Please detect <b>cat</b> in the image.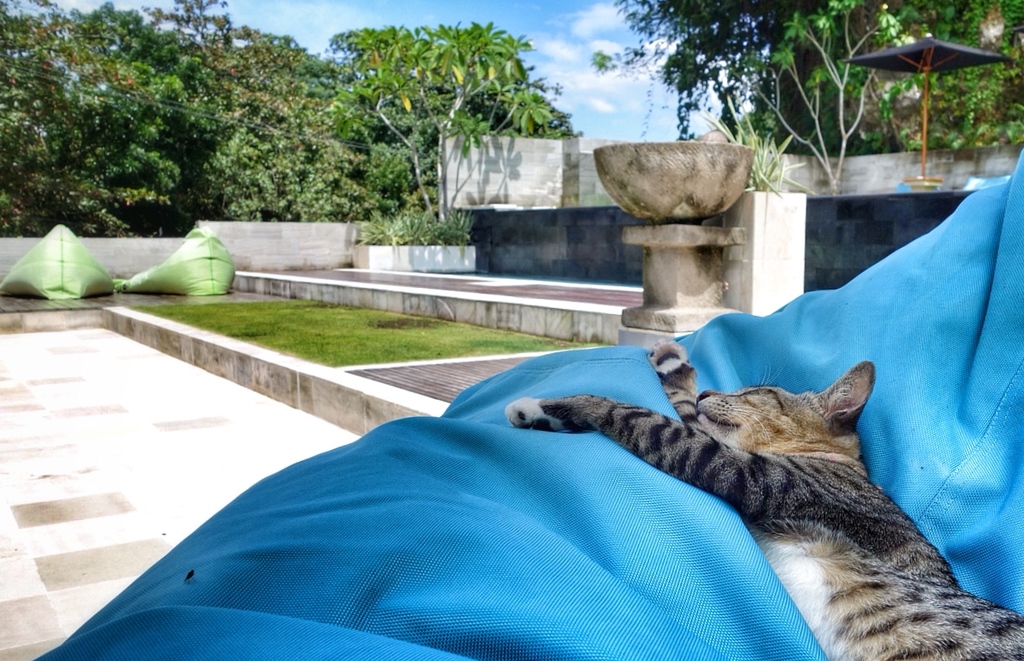
region(507, 334, 1023, 660).
